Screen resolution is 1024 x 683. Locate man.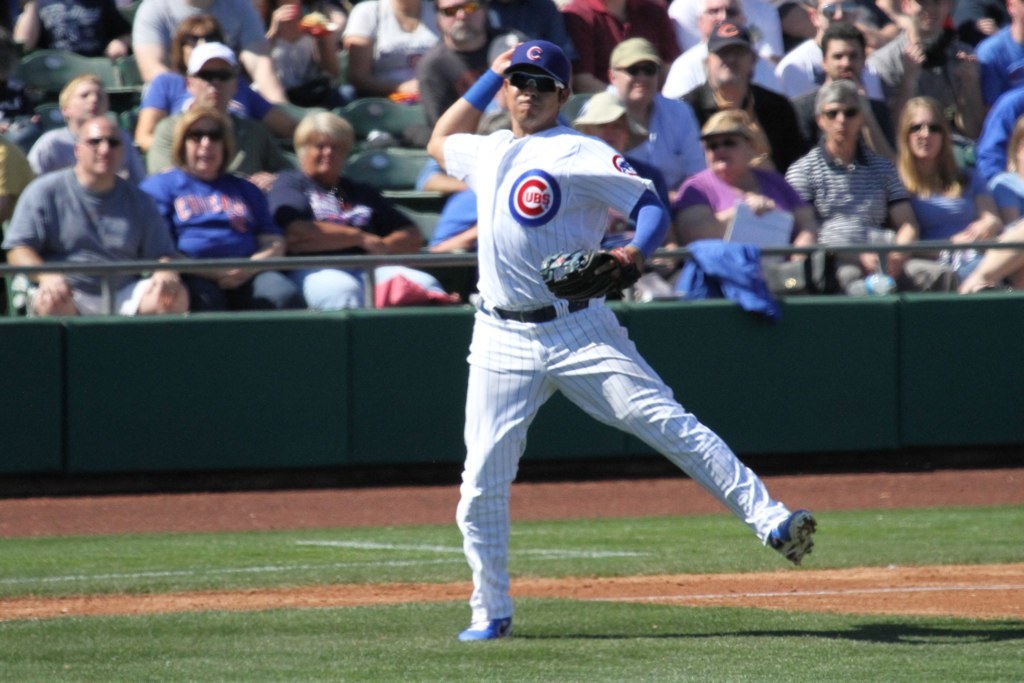
Rect(143, 38, 300, 189).
